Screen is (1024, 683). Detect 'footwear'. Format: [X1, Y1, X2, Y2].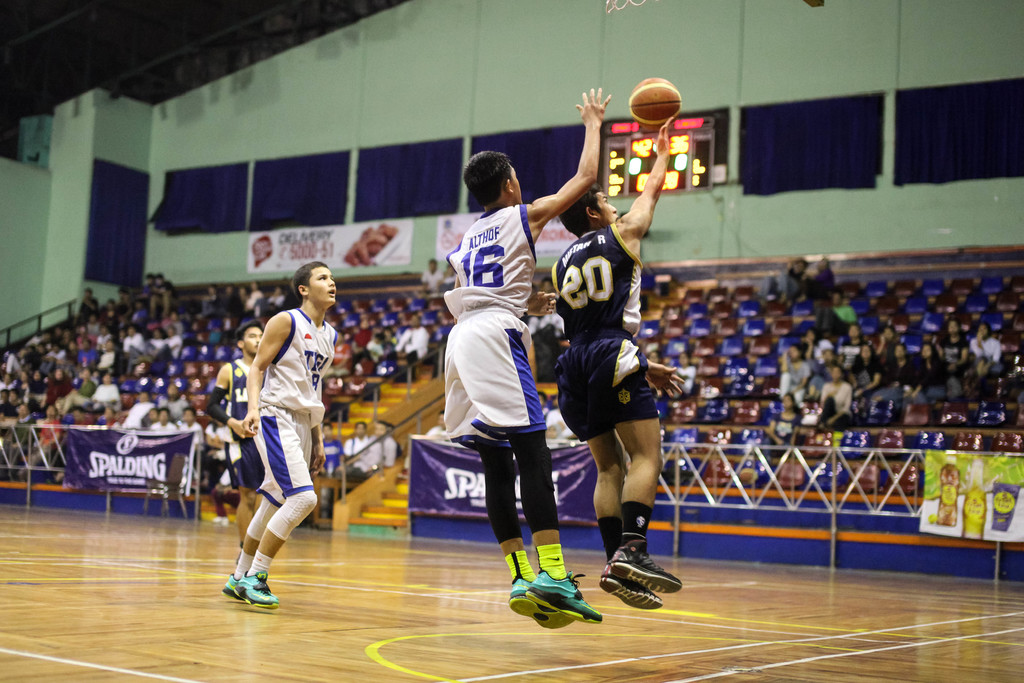
[508, 588, 576, 632].
